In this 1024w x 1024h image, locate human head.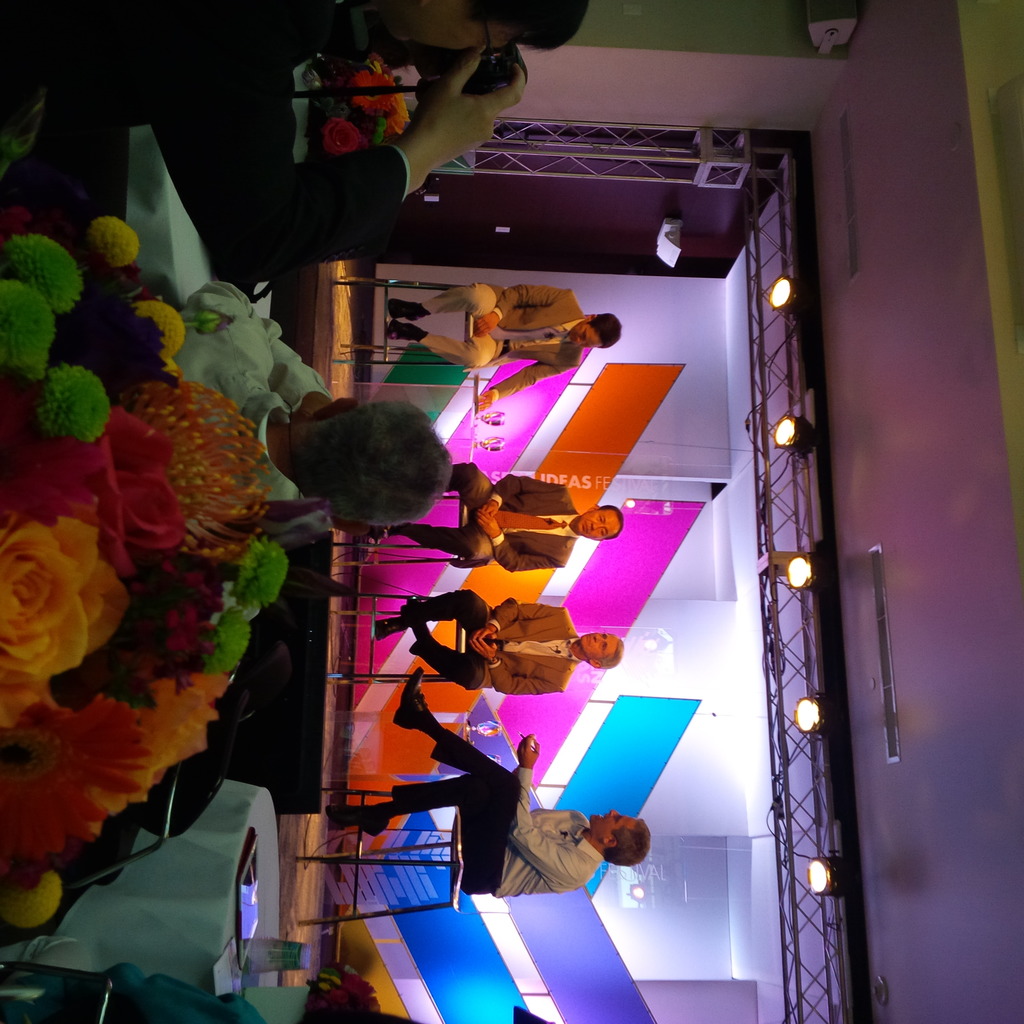
Bounding box: crop(567, 314, 620, 348).
